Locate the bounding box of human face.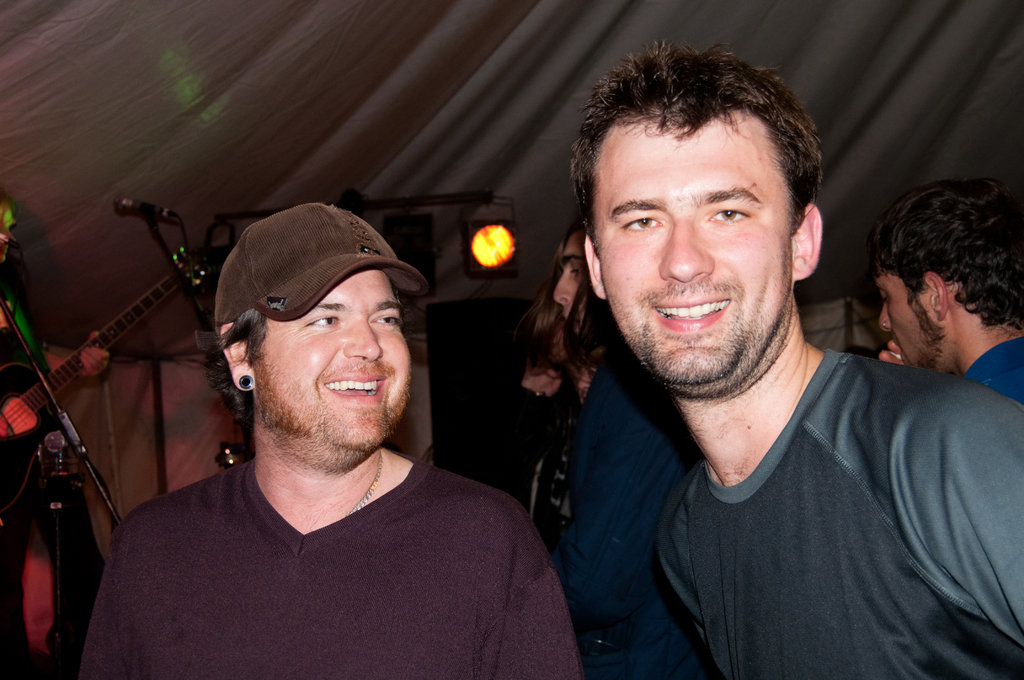
Bounding box: crop(594, 117, 795, 397).
